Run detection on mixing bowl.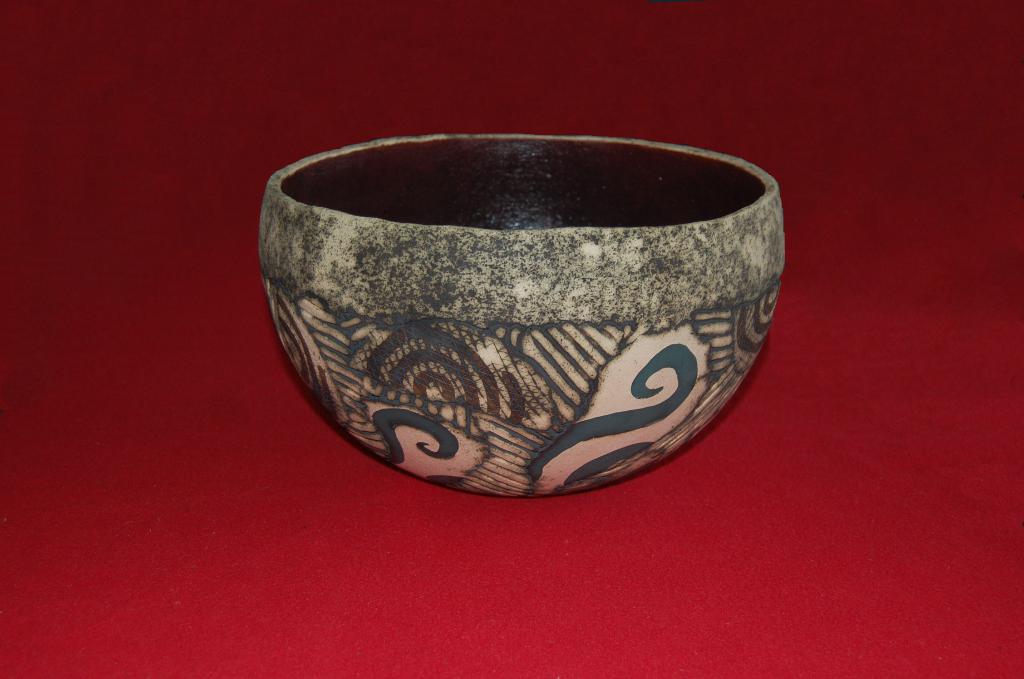
Result: pyautogui.locateOnScreen(255, 130, 787, 496).
